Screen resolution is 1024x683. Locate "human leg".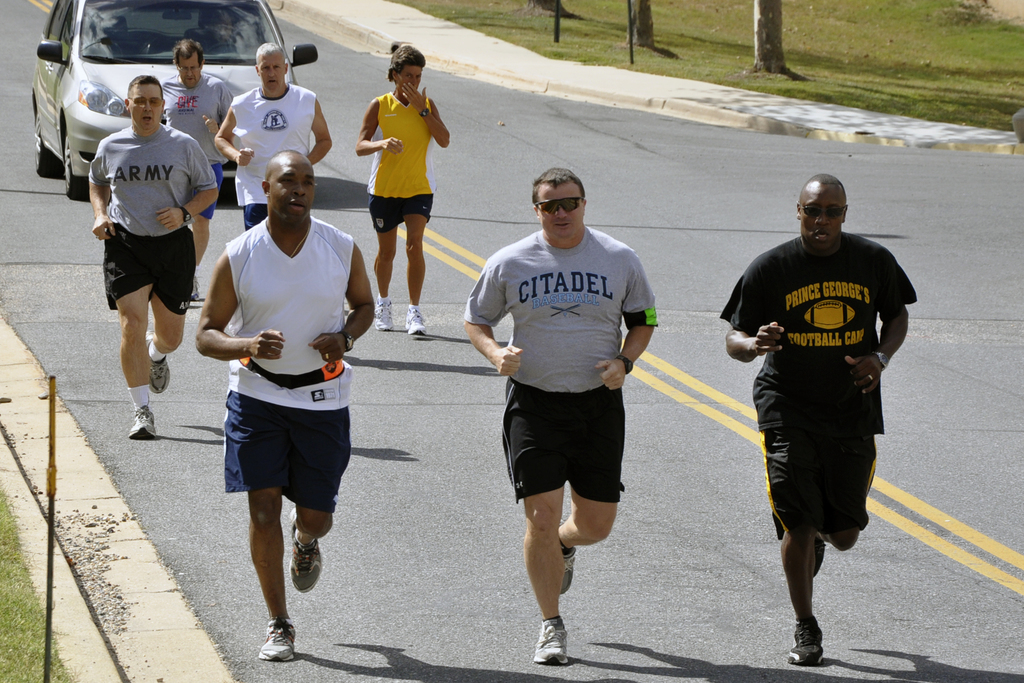
779 488 824 666.
